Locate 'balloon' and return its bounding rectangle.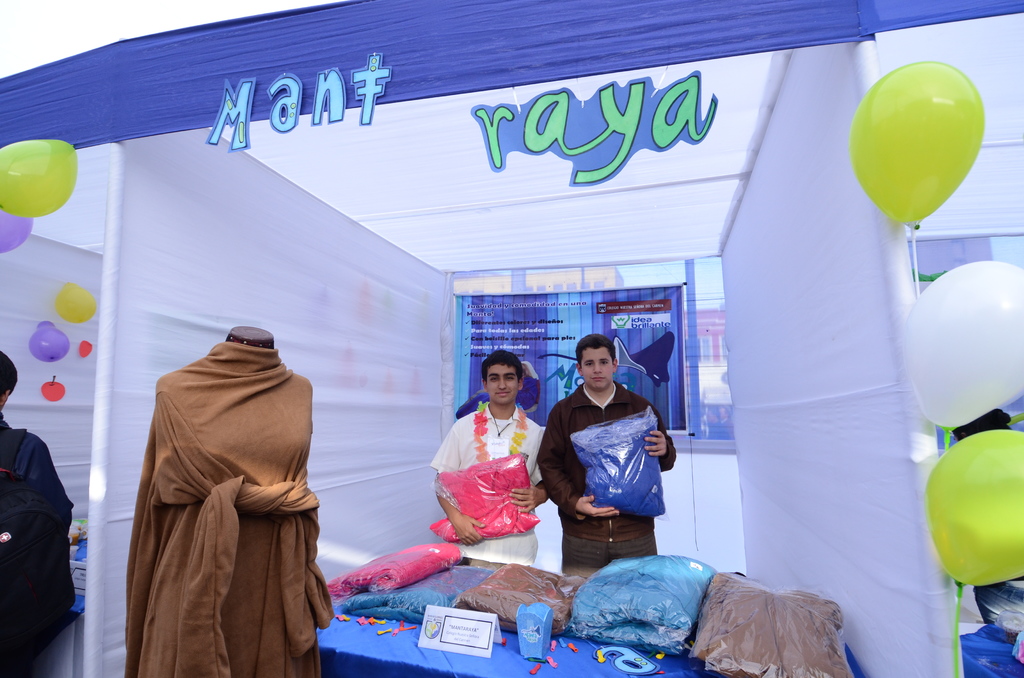
detection(0, 135, 76, 218).
